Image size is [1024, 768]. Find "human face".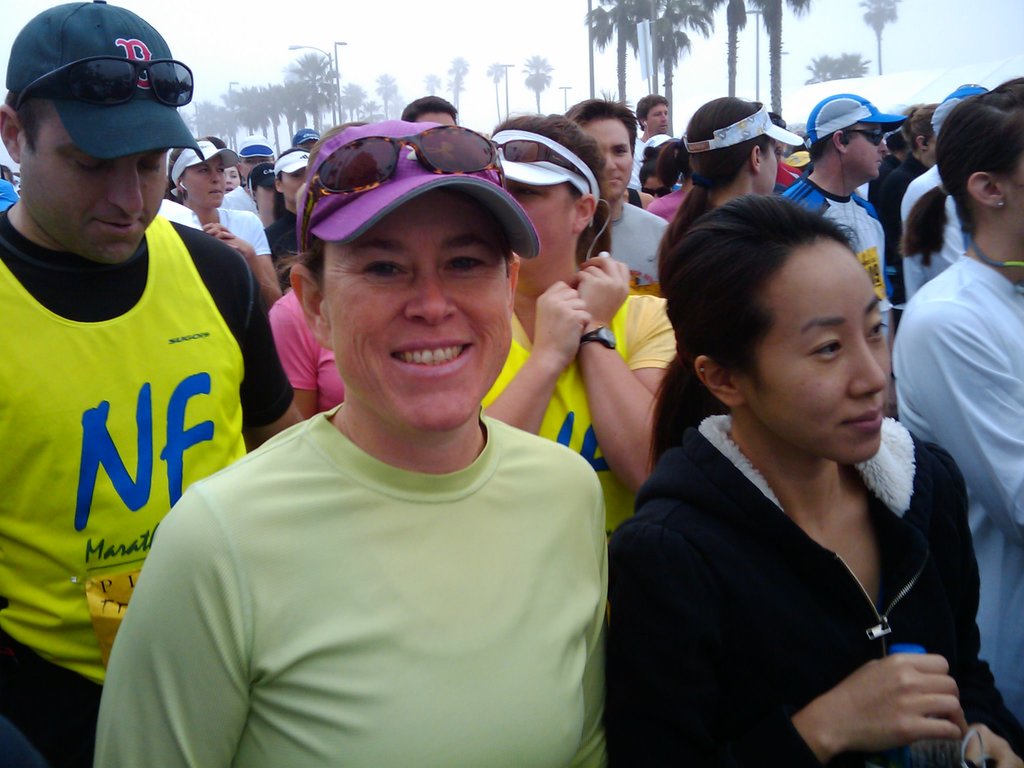
<bbox>281, 167, 307, 197</bbox>.
